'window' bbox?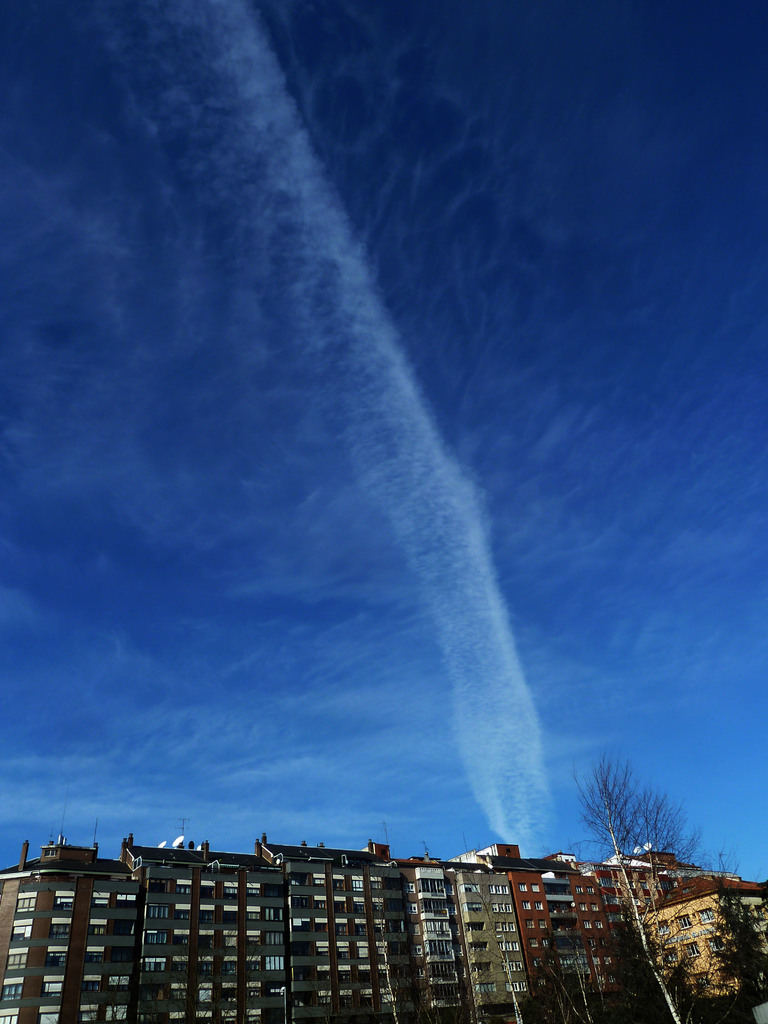
{"x1": 2, "y1": 946, "x2": 30, "y2": 972}
